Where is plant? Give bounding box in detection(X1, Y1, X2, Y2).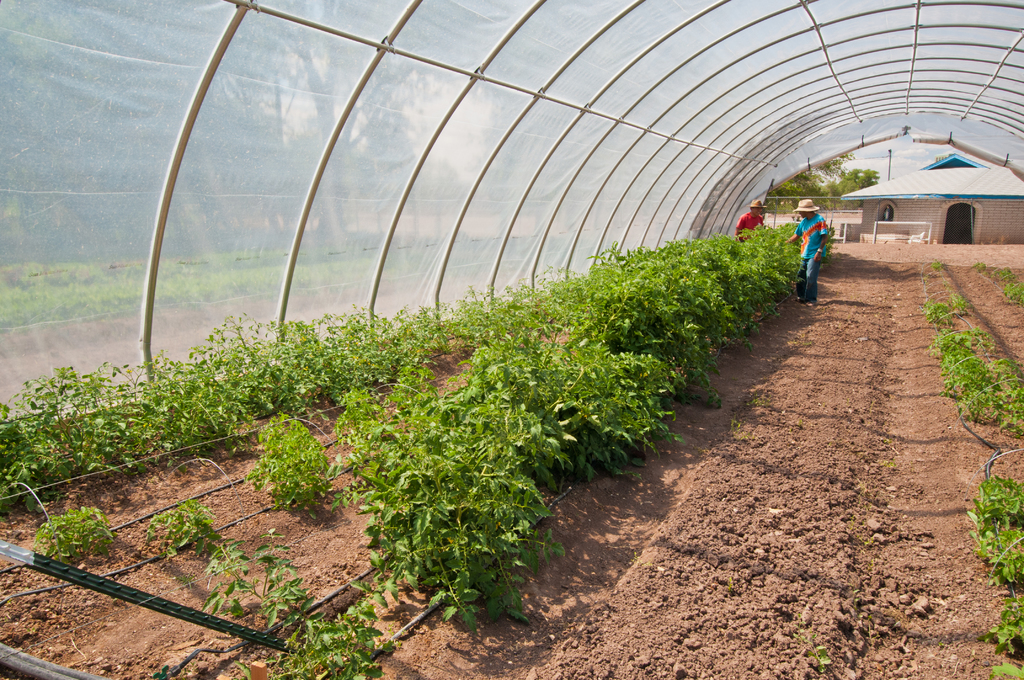
detection(470, 343, 617, 524).
